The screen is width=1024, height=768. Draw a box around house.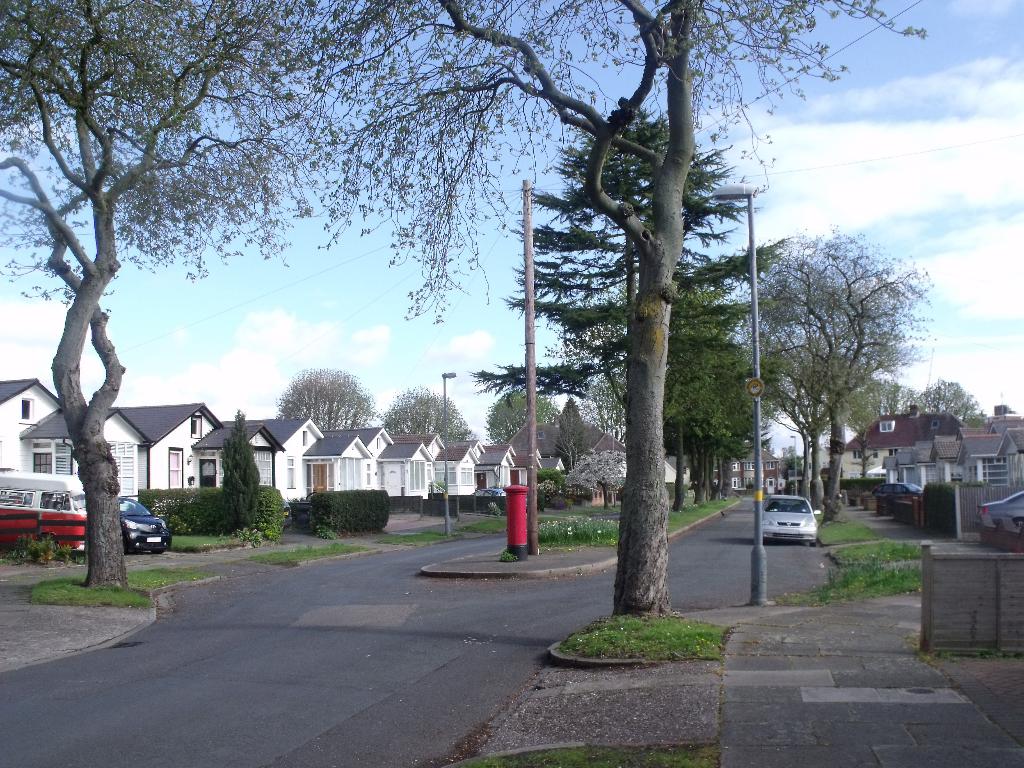
[854,416,1022,503].
